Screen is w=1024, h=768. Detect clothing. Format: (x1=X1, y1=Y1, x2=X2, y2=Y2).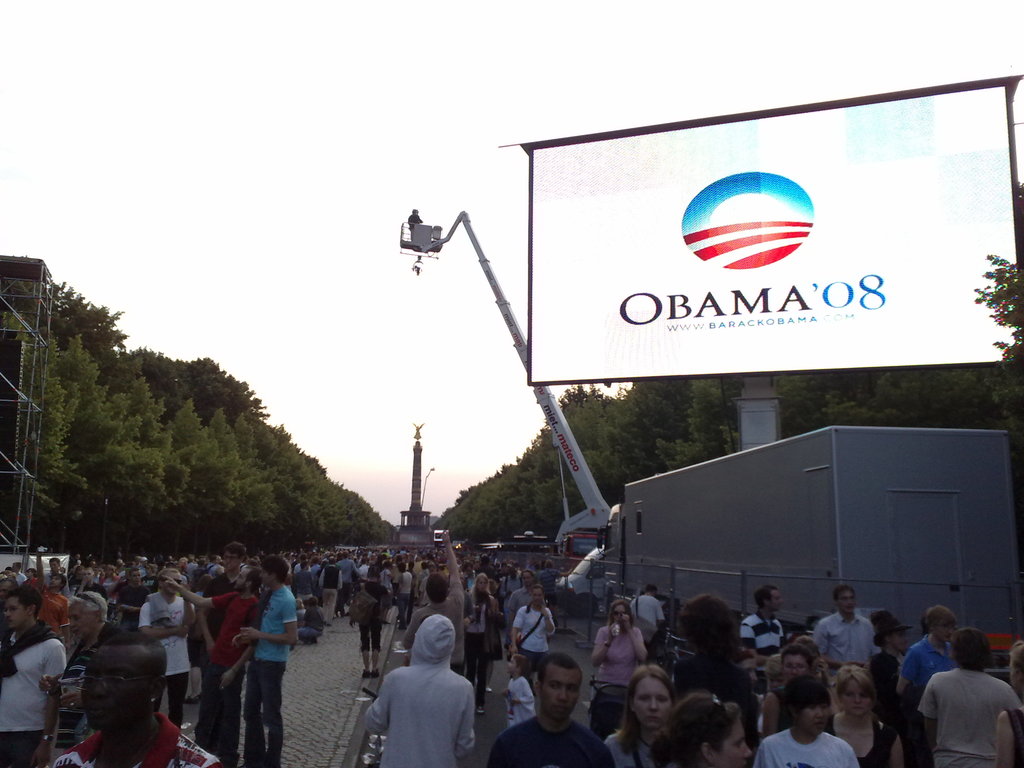
(x1=143, y1=595, x2=199, y2=735).
